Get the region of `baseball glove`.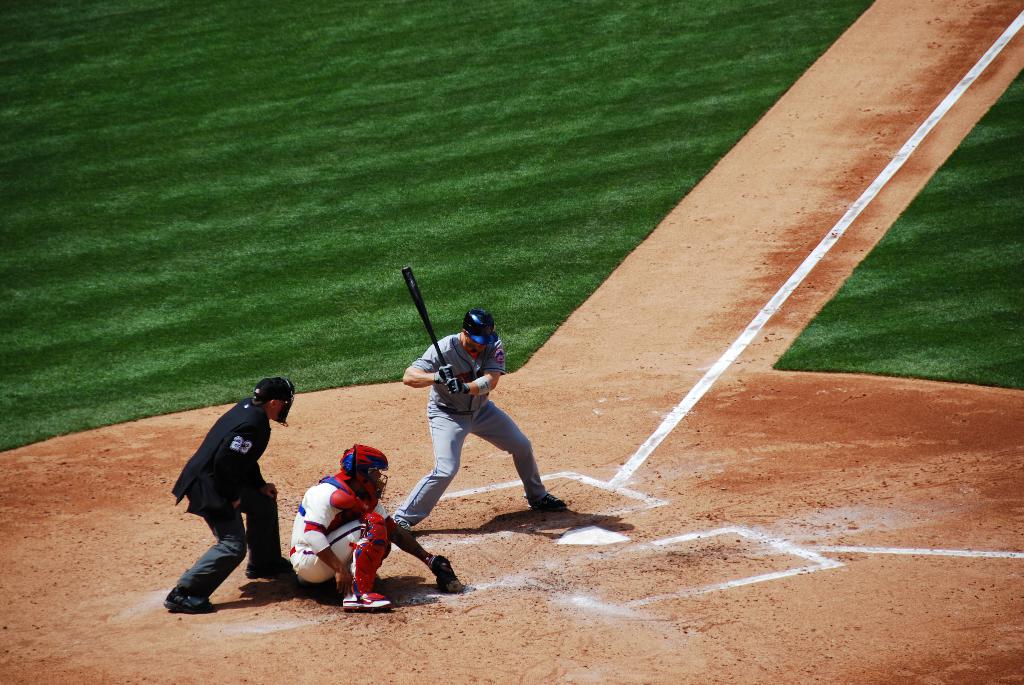
446, 377, 470, 393.
